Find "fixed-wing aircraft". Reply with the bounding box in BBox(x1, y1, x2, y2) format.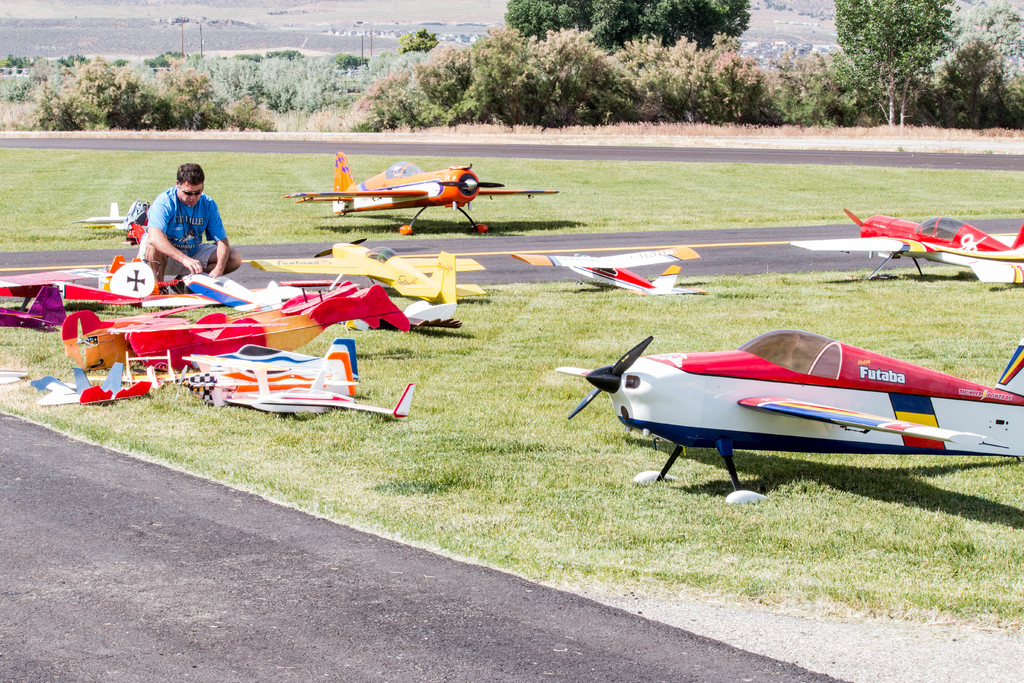
BBox(557, 327, 1023, 503).
